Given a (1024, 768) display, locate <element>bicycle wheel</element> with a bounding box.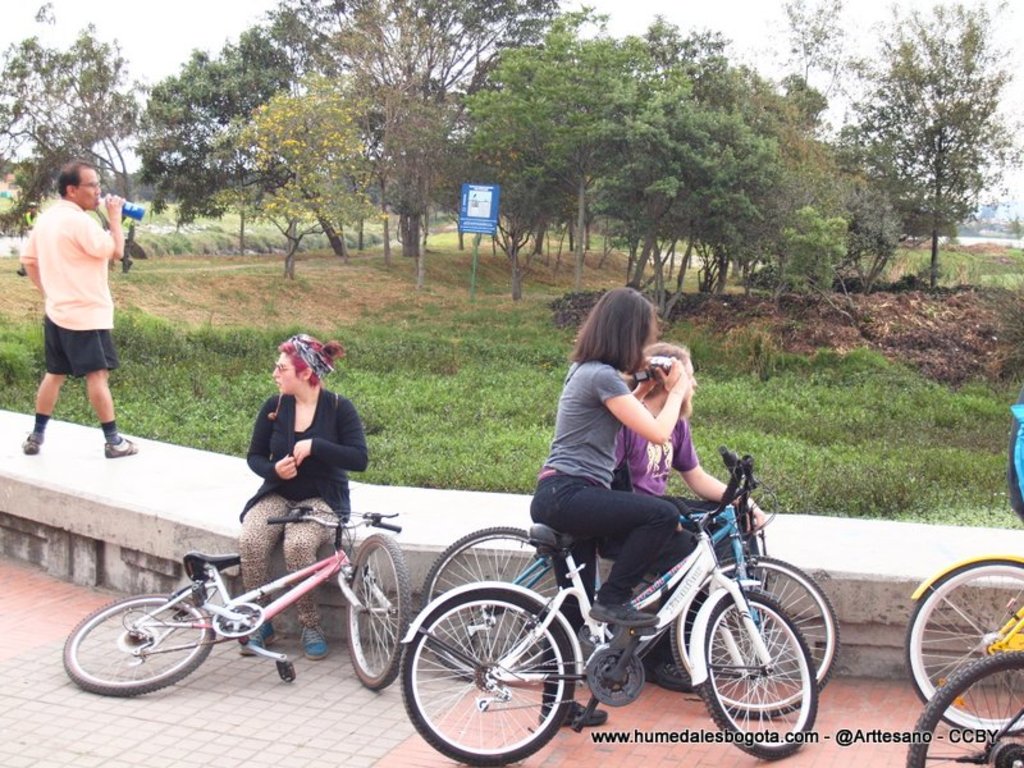
Located: {"left": 672, "top": 552, "right": 840, "bottom": 714}.
